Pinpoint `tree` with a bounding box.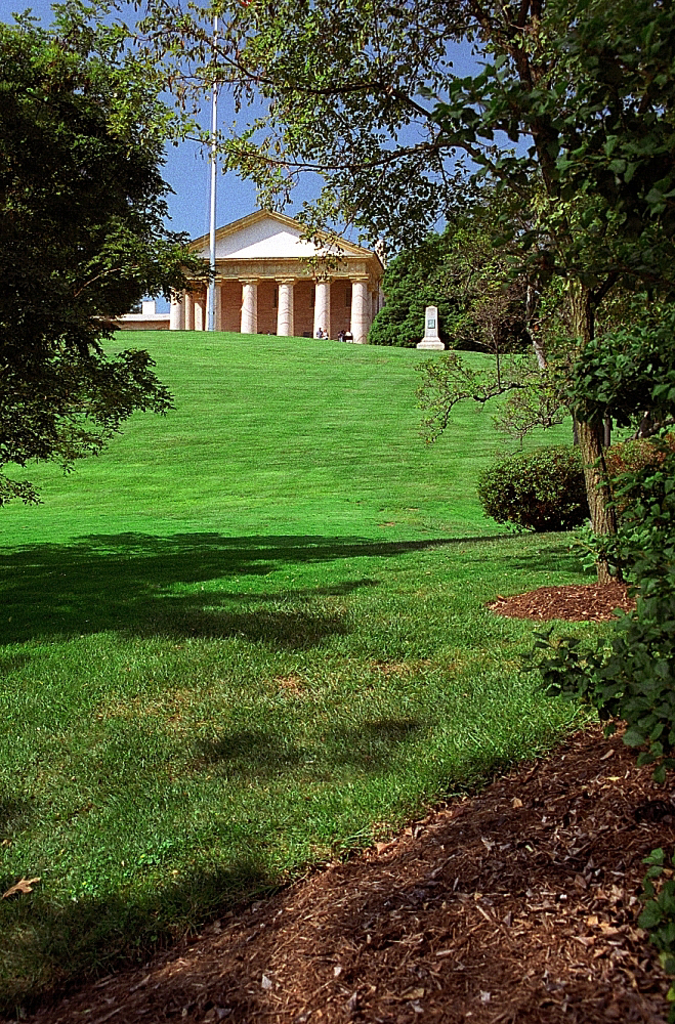
rect(20, 15, 187, 475).
